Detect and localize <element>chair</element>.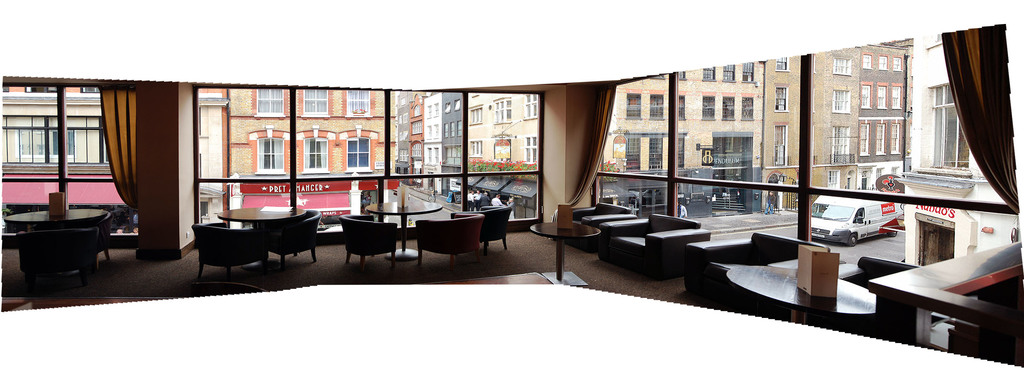
Localized at [555, 200, 640, 248].
